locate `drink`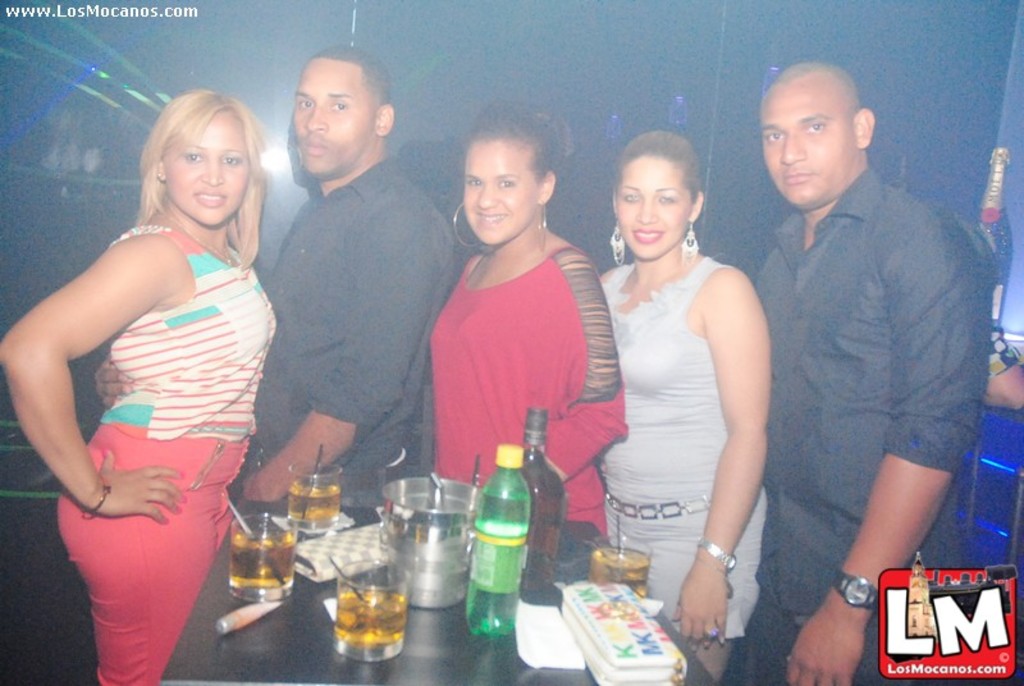
(x1=338, y1=586, x2=408, y2=648)
